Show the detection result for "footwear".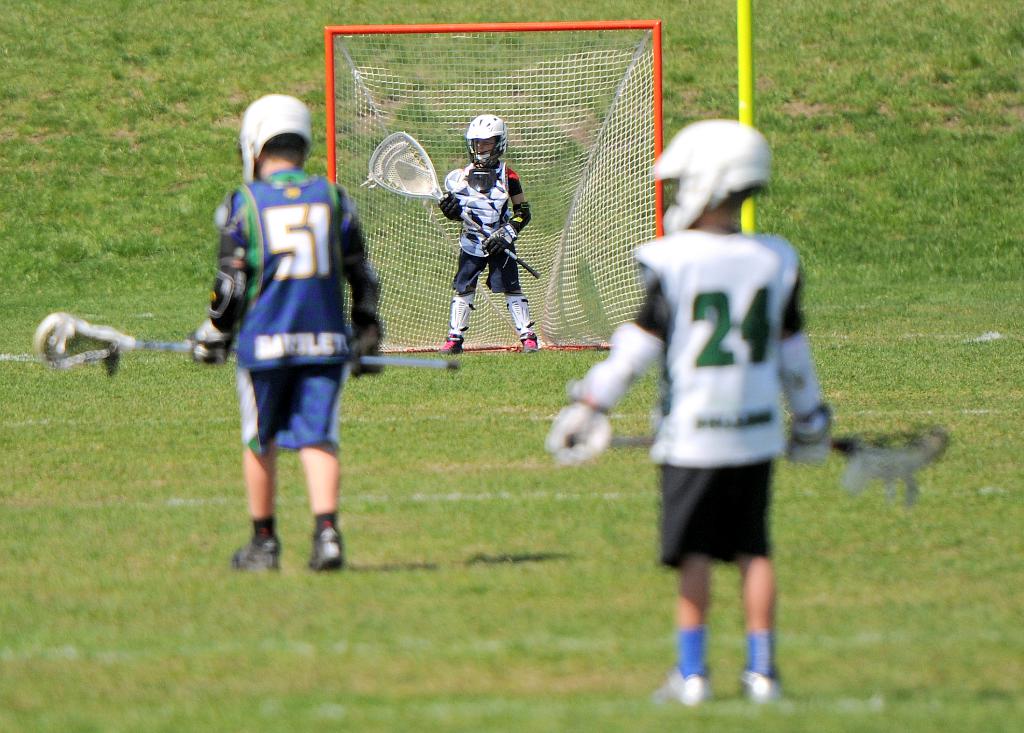
detection(442, 332, 465, 354).
